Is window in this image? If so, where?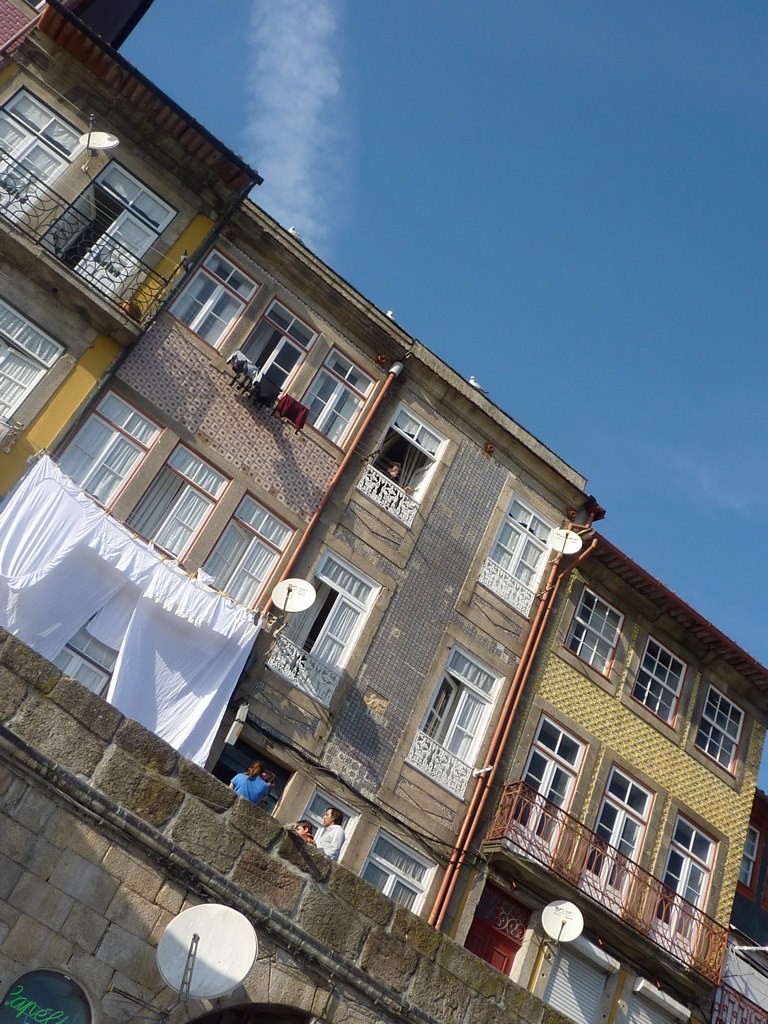
Yes, at bbox=(692, 682, 747, 778).
